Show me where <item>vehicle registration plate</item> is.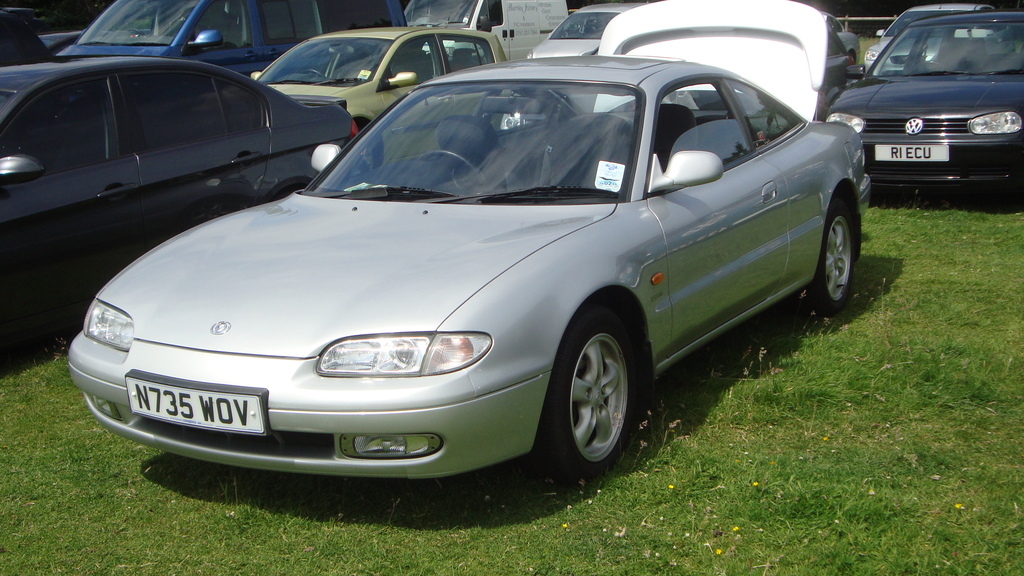
<item>vehicle registration plate</item> is at 876/143/948/161.
